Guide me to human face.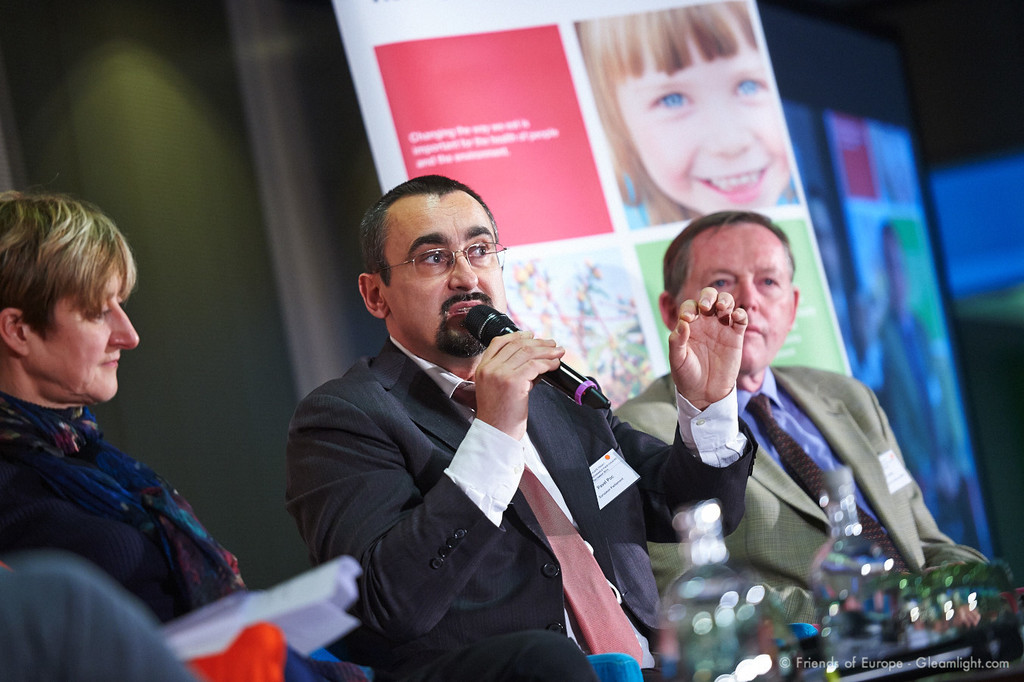
Guidance: detection(385, 193, 499, 353).
